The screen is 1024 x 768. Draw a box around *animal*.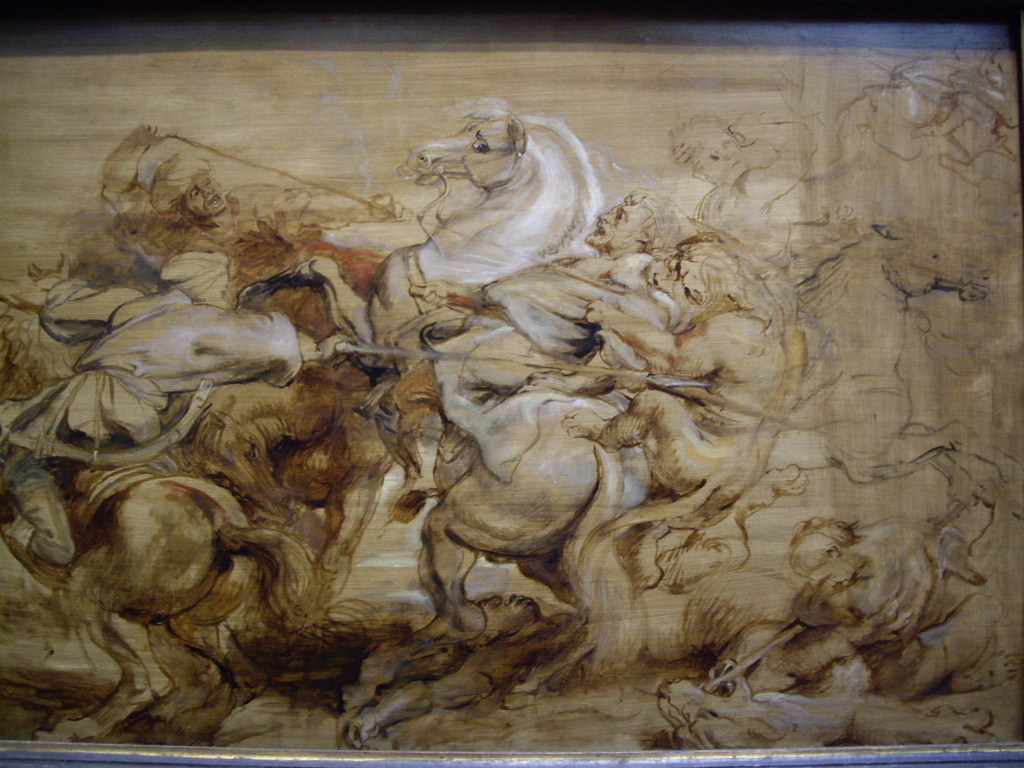
x1=237 y1=98 x2=650 y2=675.
